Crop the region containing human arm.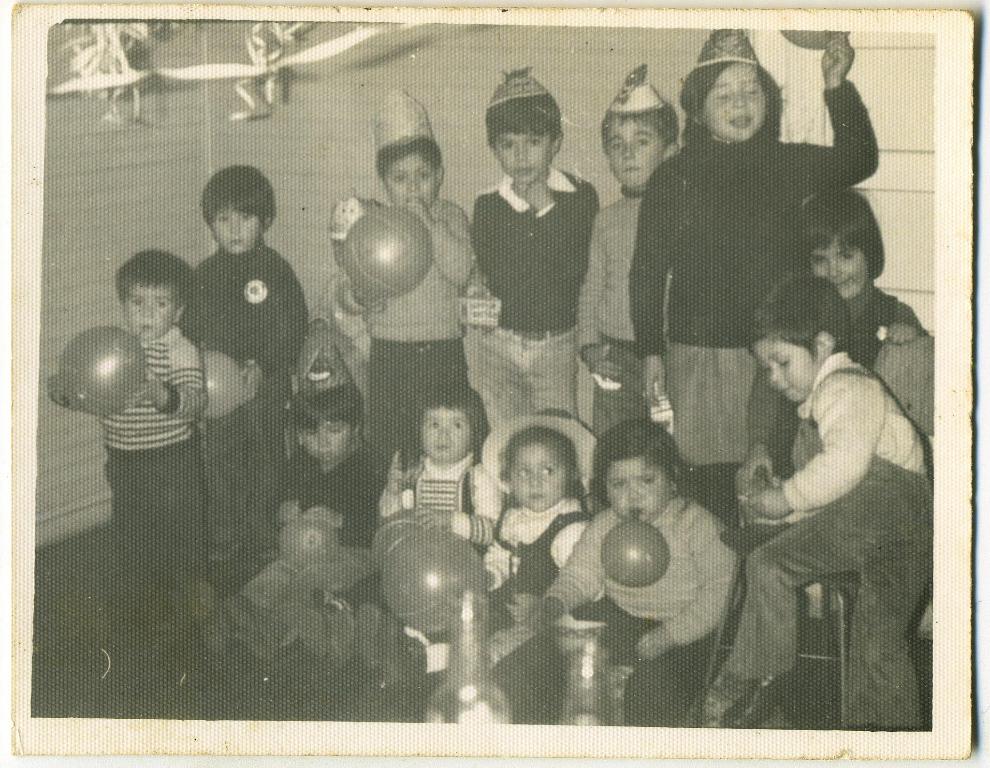
Crop region: region(377, 448, 407, 520).
